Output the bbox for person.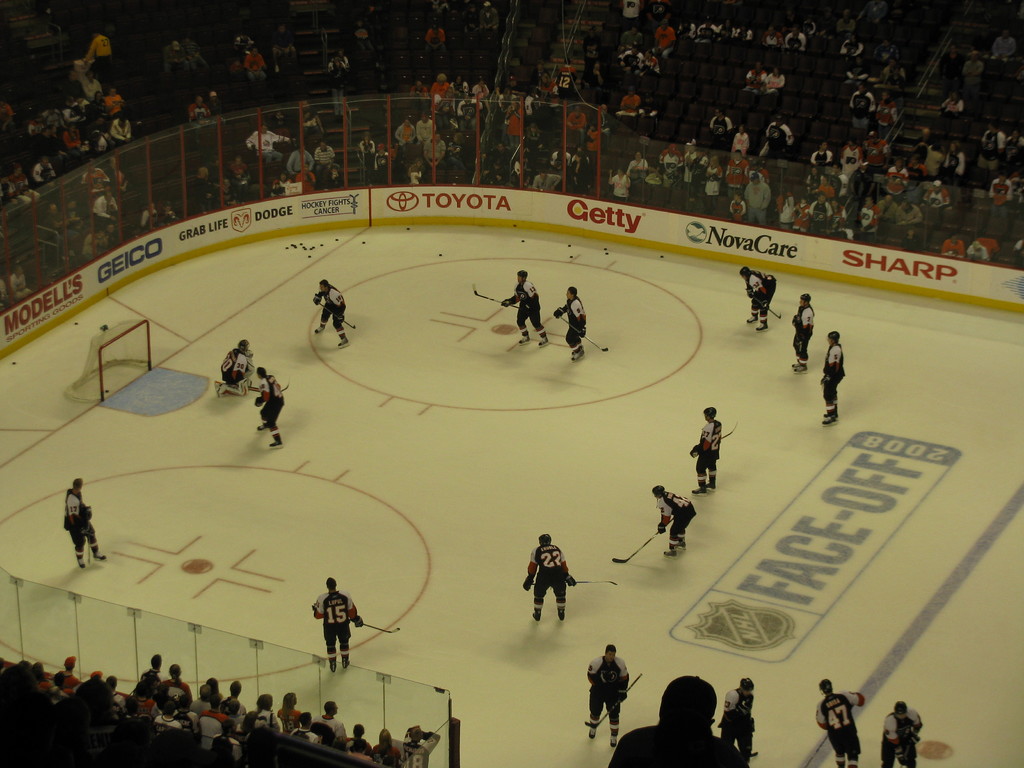
rect(882, 705, 927, 767).
